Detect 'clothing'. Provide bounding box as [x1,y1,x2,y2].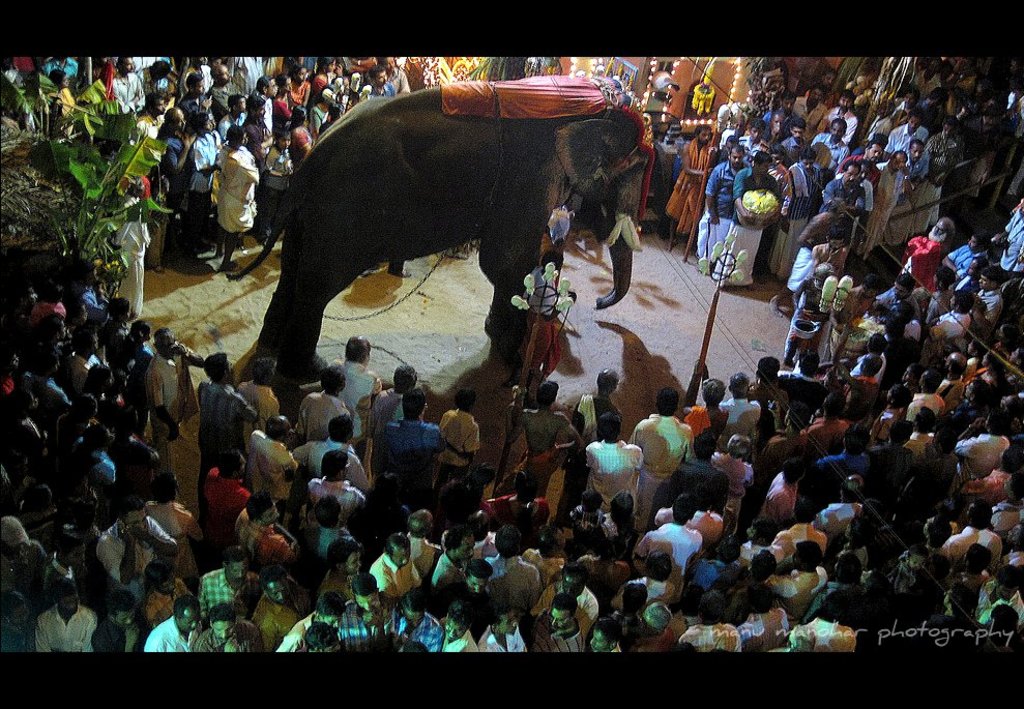
[757,470,798,526].
